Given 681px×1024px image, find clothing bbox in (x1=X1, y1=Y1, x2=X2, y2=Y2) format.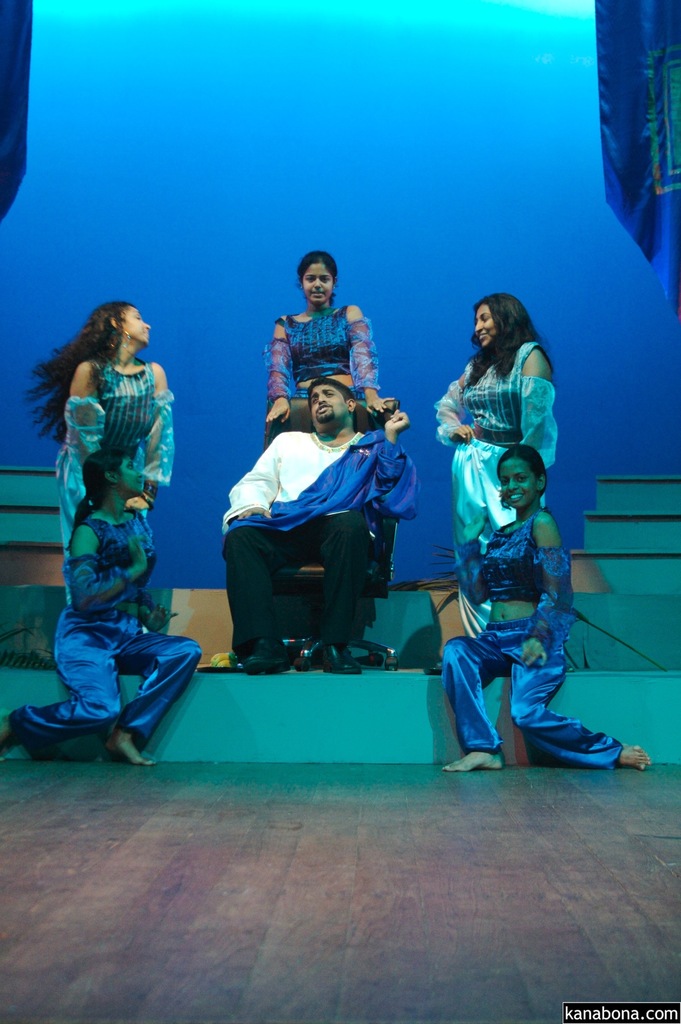
(x1=63, y1=346, x2=172, y2=579).
